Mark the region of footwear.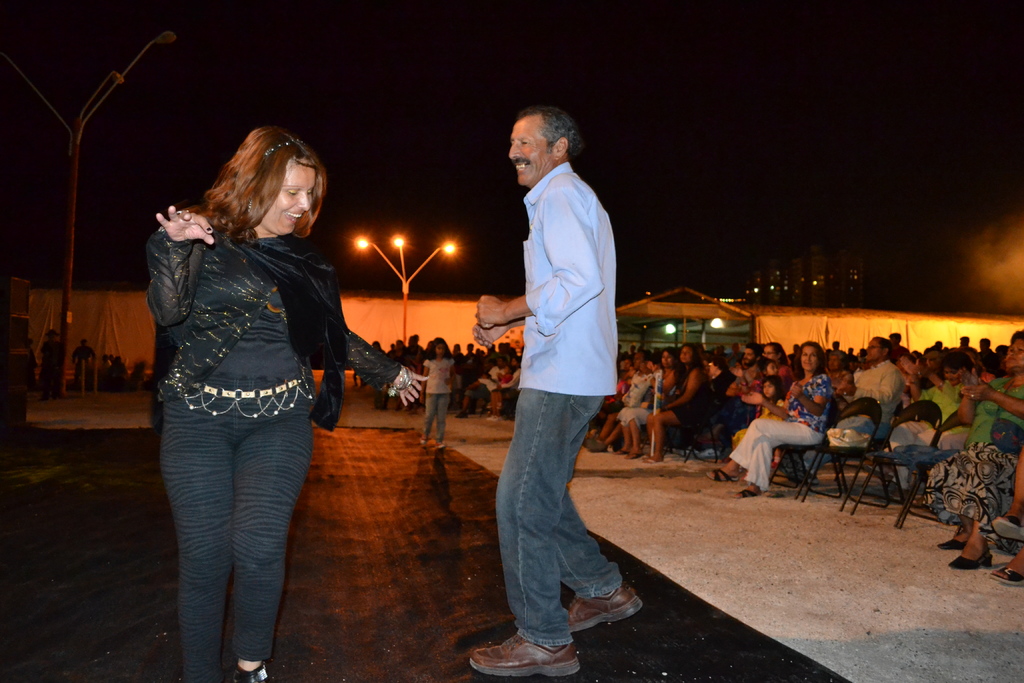
Region: box(408, 407, 416, 413).
